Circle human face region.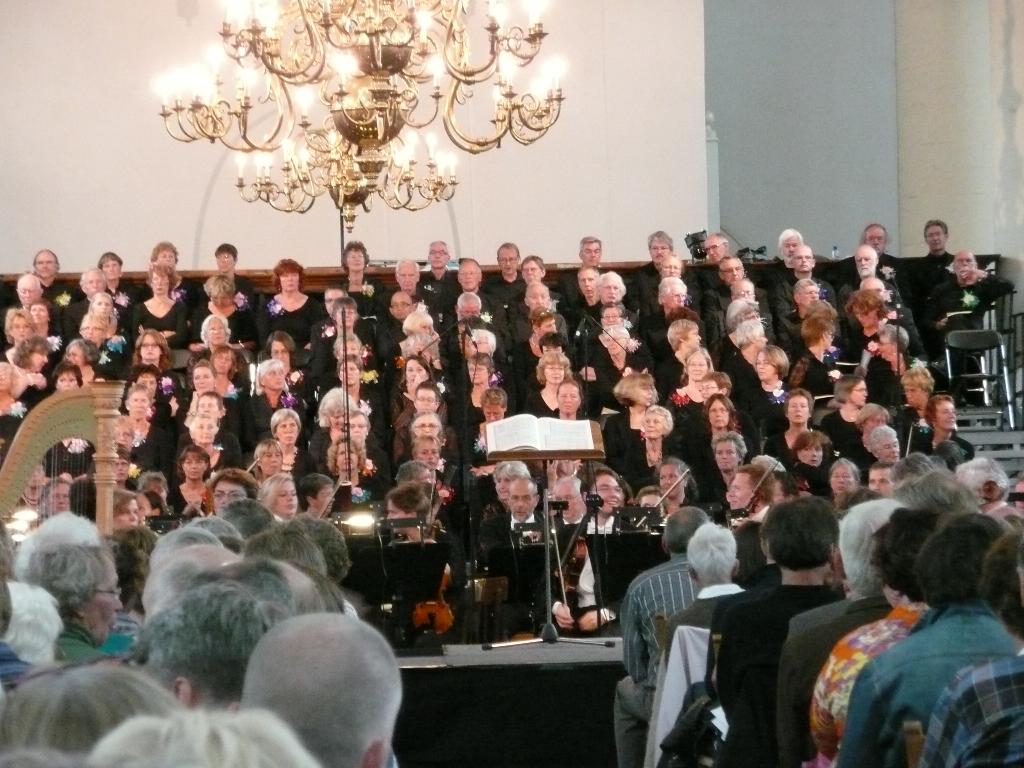
Region: box(926, 227, 945, 252).
